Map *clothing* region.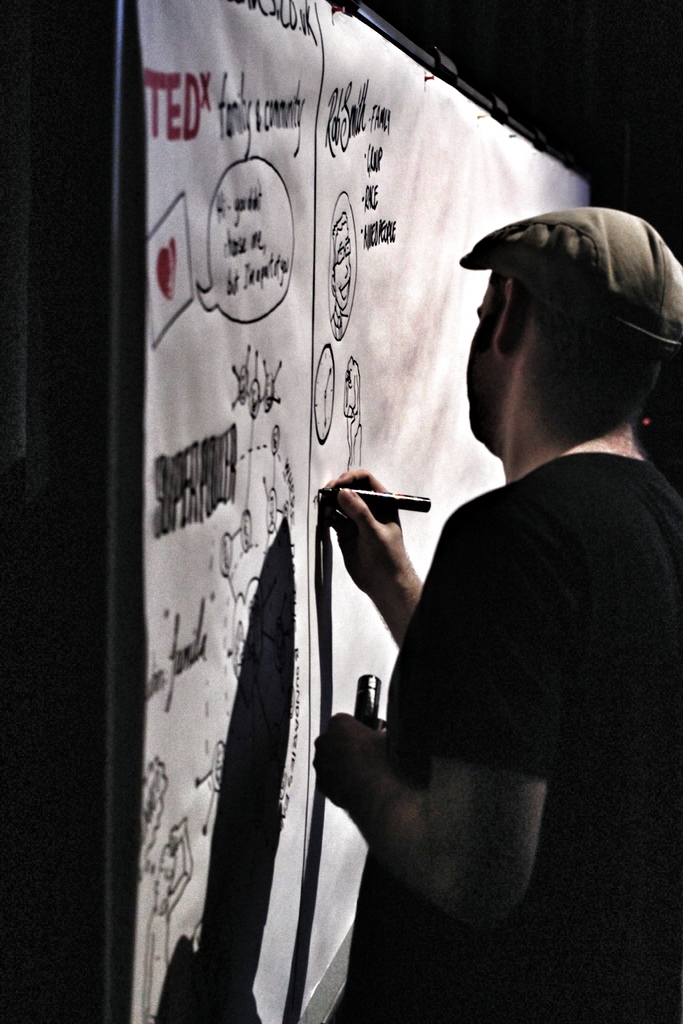
Mapped to x1=317, y1=451, x2=682, y2=1023.
